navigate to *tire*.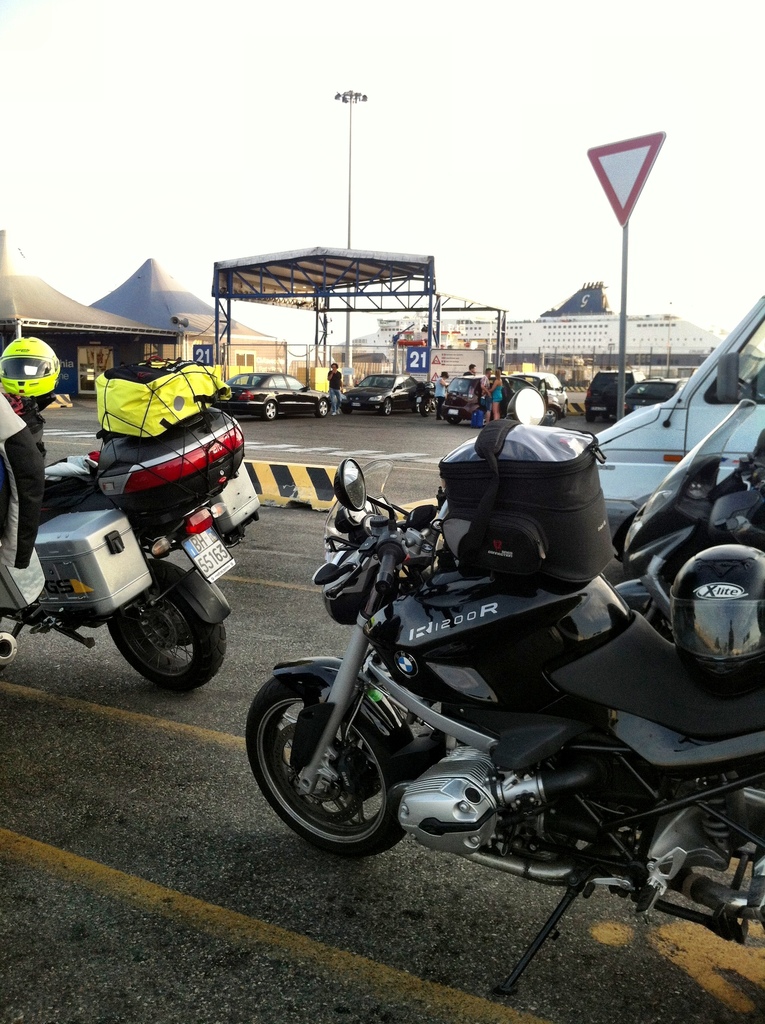
Navigation target: box(382, 402, 391, 421).
